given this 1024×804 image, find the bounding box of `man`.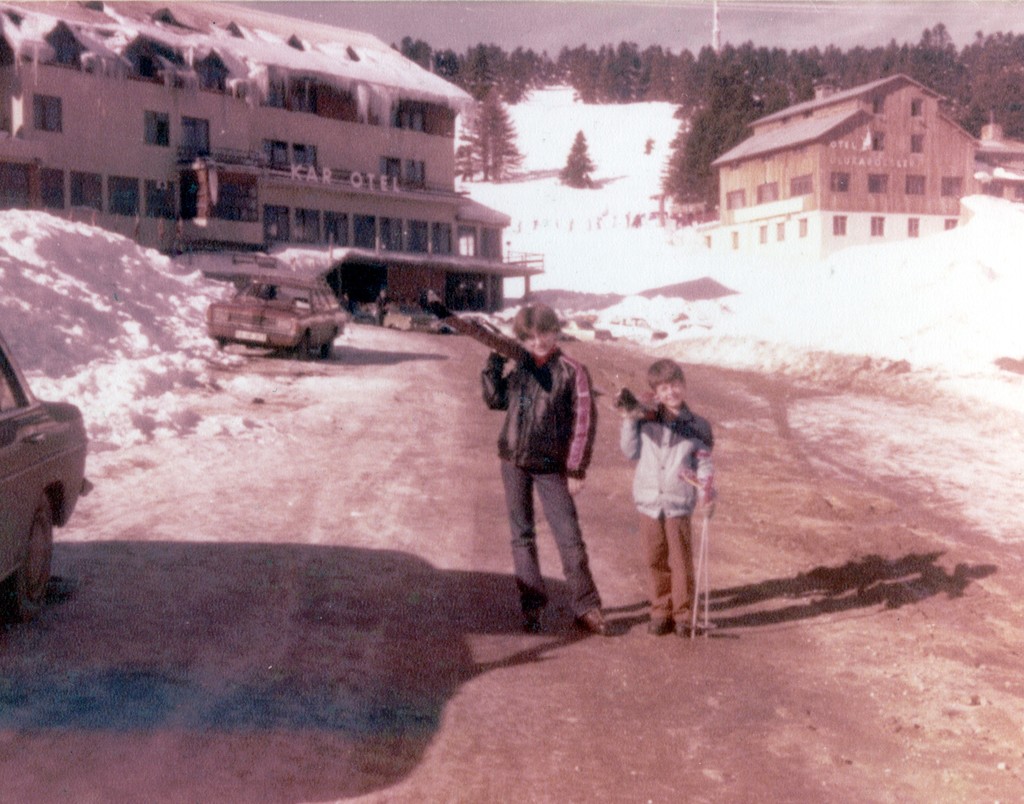
456/284/596/649.
